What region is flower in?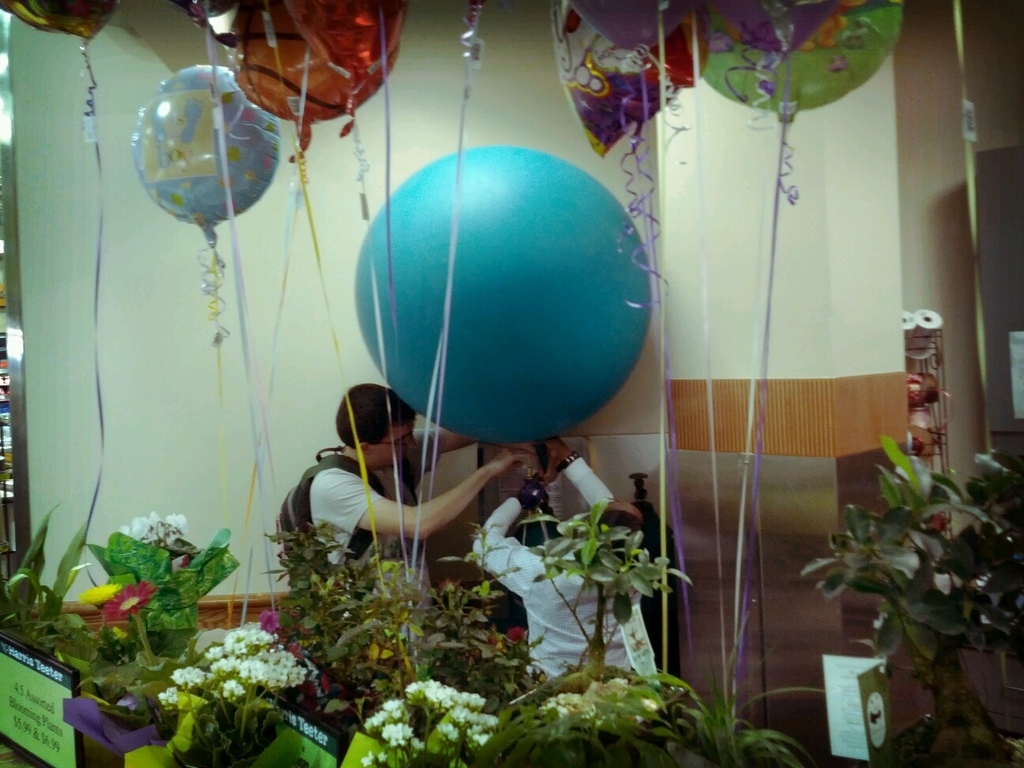
box=[100, 576, 156, 665].
